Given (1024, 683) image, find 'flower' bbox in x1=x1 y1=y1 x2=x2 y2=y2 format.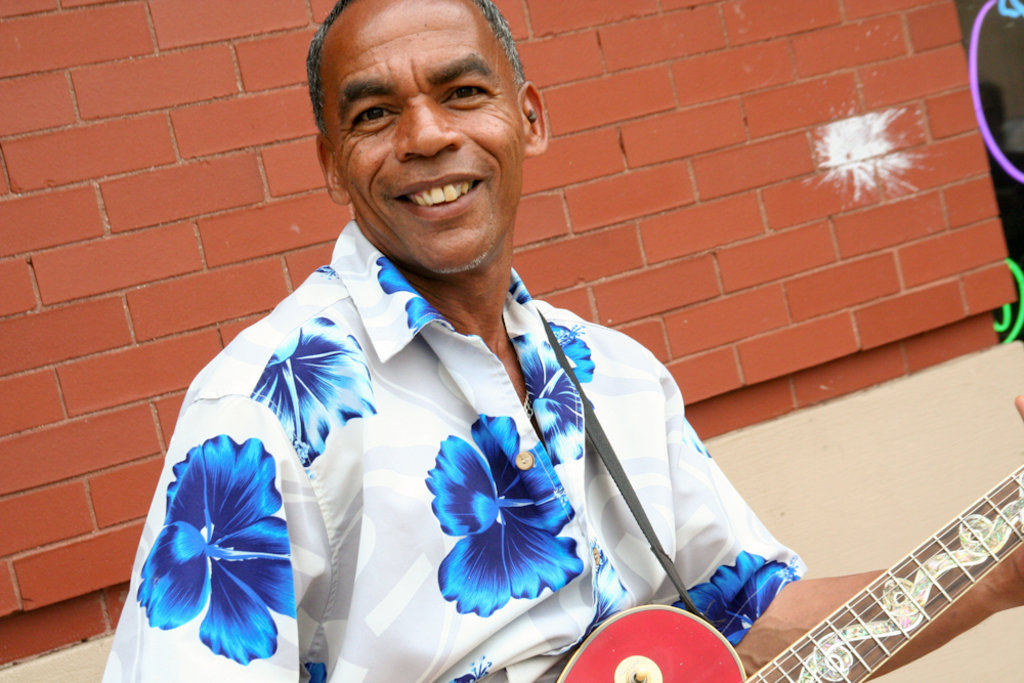
x1=417 y1=422 x2=570 y2=623.
